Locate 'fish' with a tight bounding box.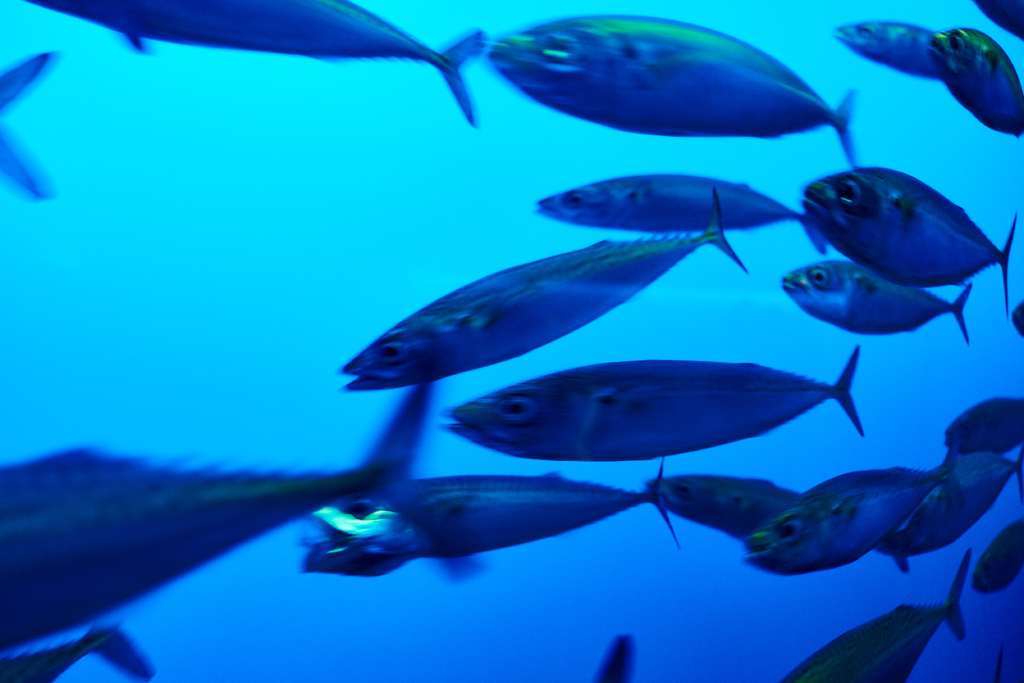
(0, 629, 152, 682).
